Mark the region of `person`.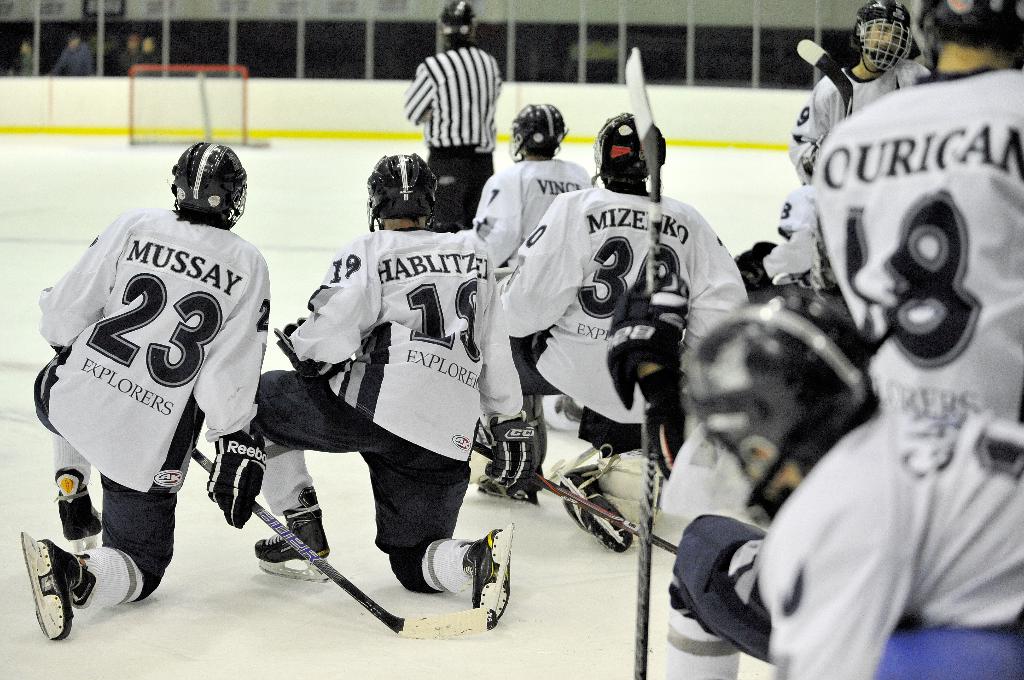
Region: <box>493,114,751,555</box>.
